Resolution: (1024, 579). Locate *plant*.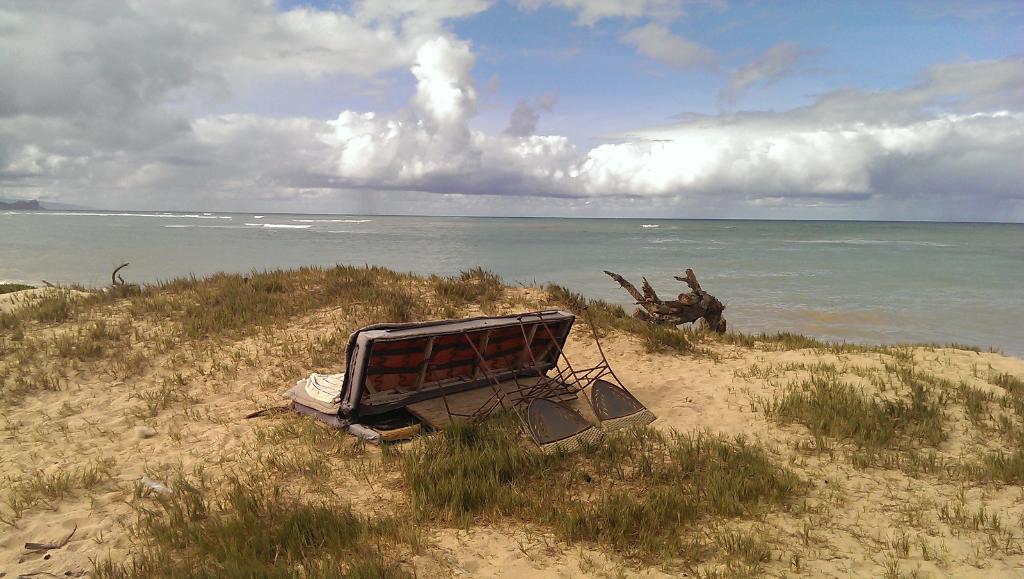
pyautogui.locateOnScreen(184, 436, 236, 466).
